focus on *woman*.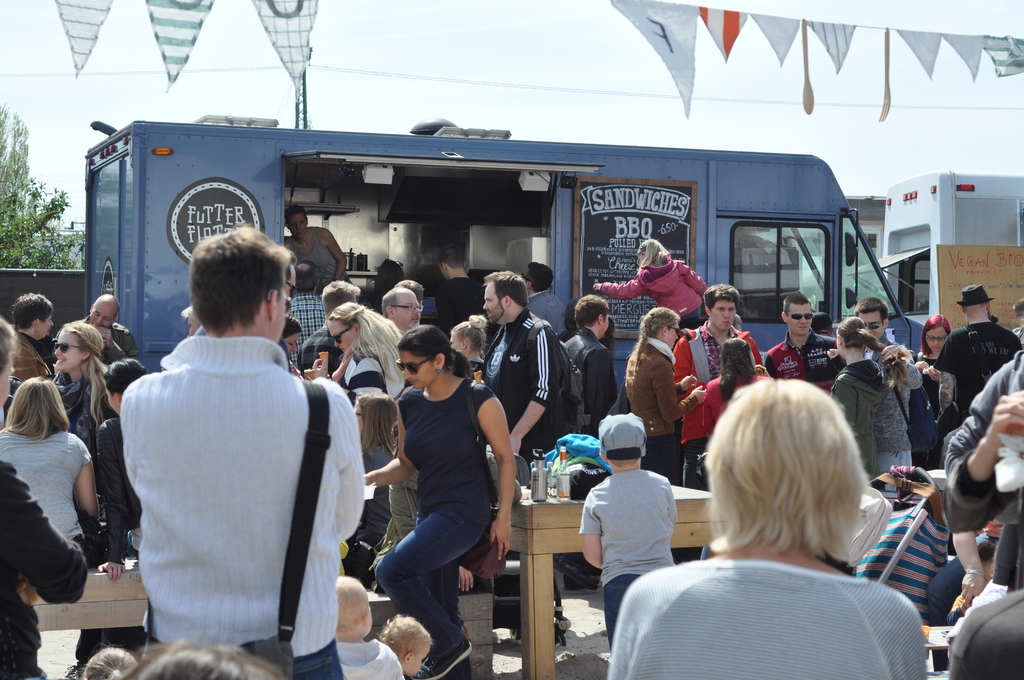
Focused at {"x1": 621, "y1": 308, "x2": 707, "y2": 482}.
